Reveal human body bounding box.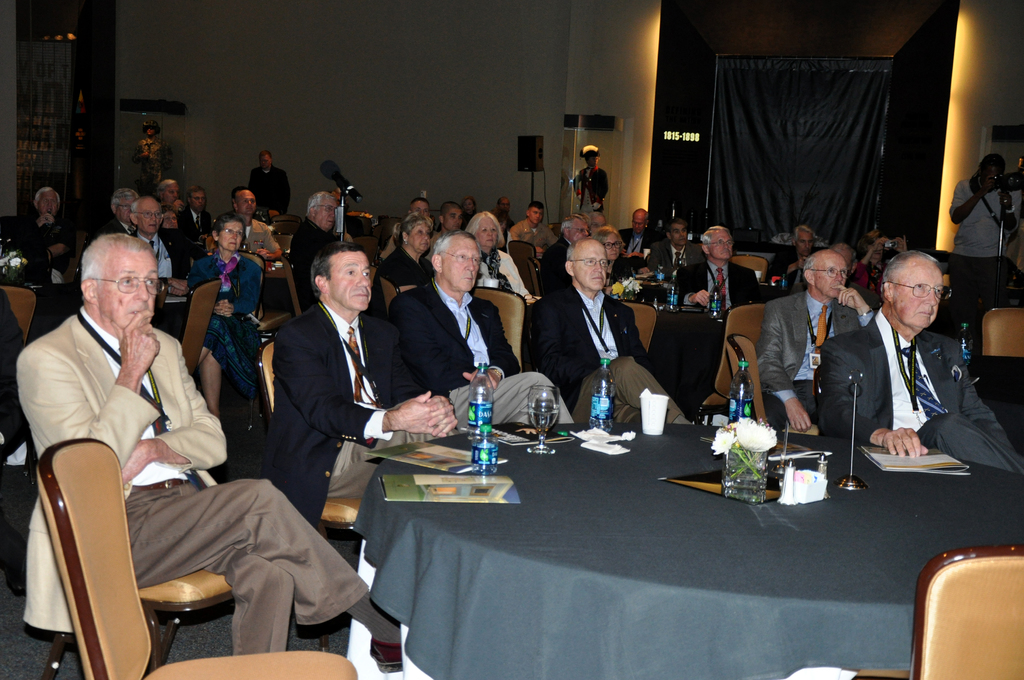
Revealed: box(945, 181, 1023, 305).
